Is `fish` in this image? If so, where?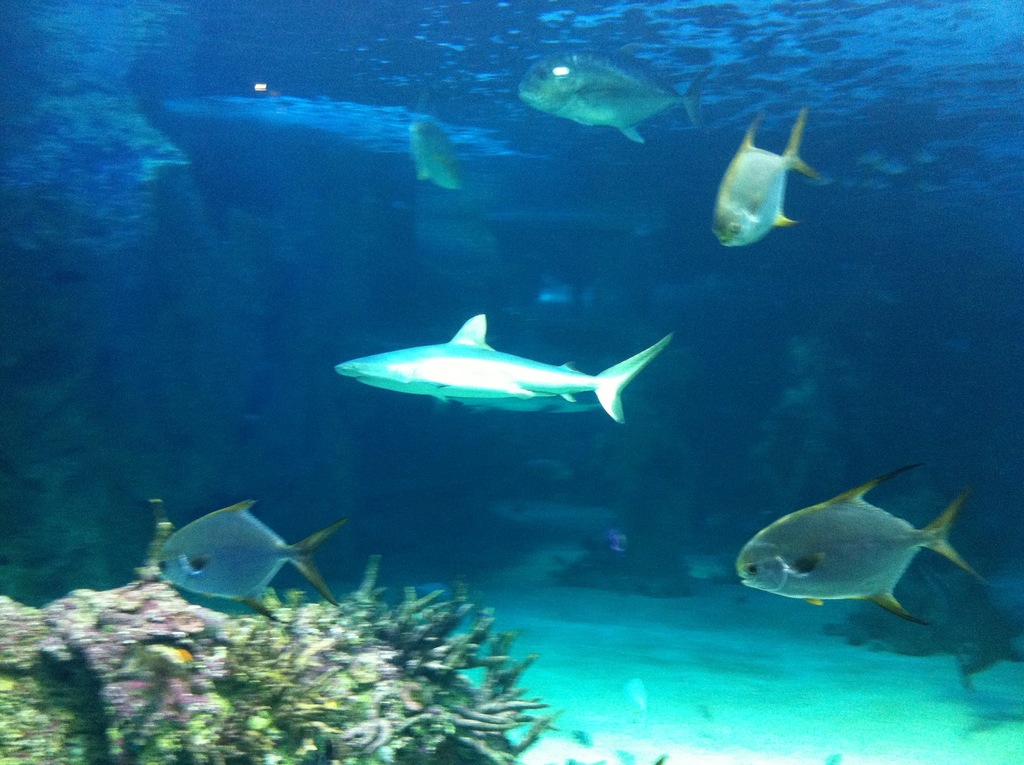
Yes, at (left=733, top=455, right=990, bottom=624).
